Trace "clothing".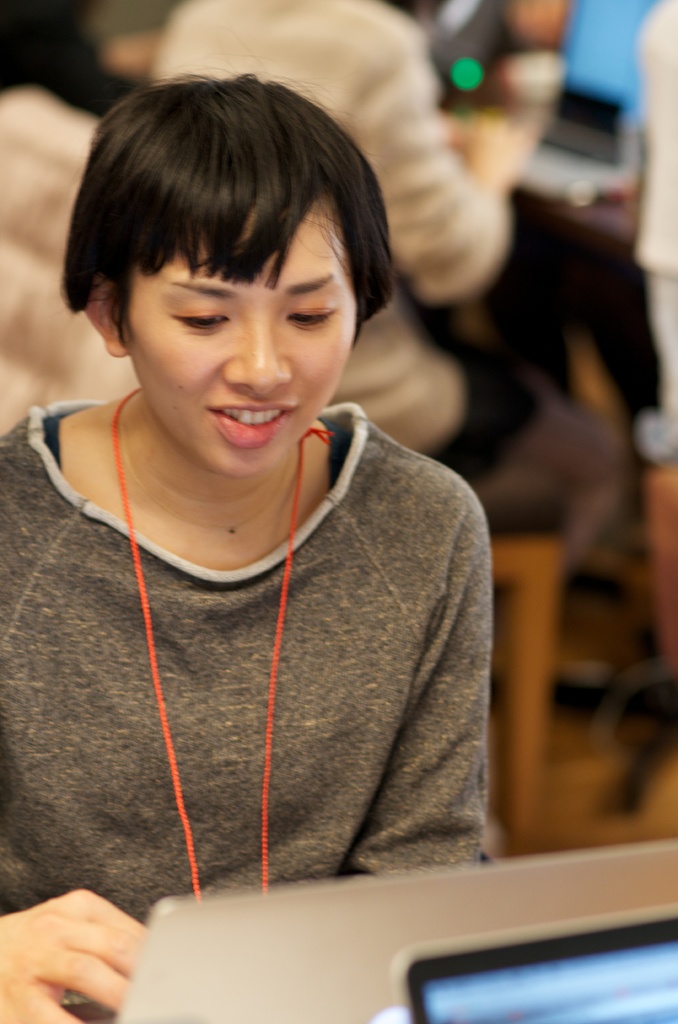
Traced to BBox(0, 82, 476, 476).
